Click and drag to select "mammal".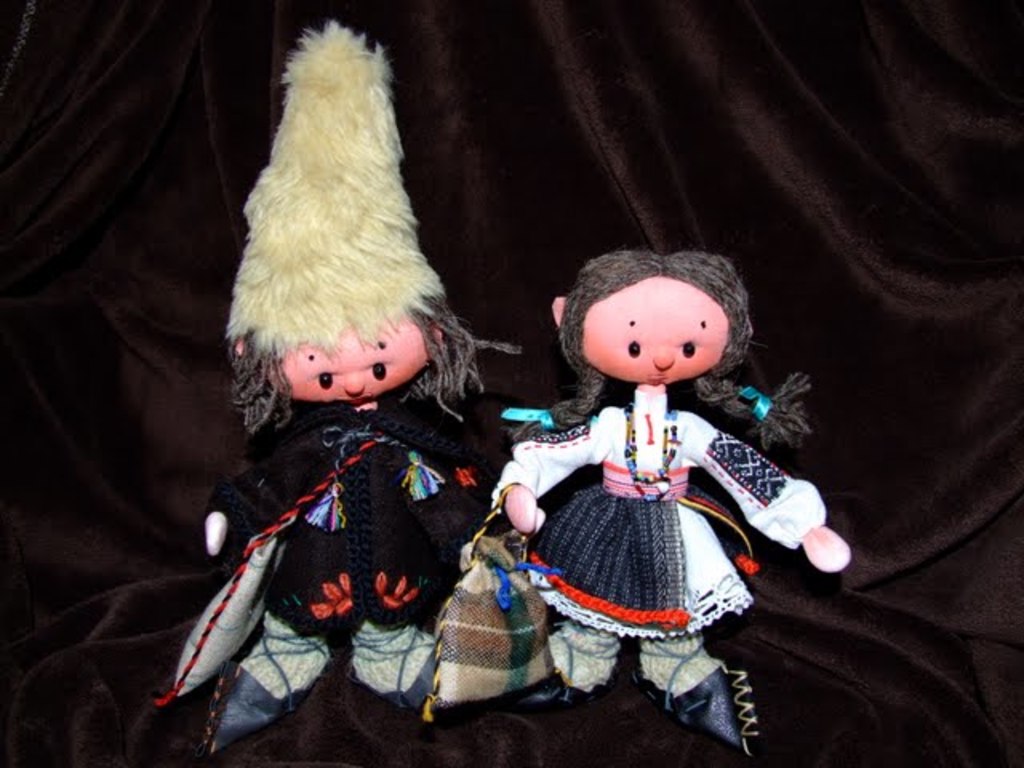
Selection: l=483, t=235, r=862, b=726.
